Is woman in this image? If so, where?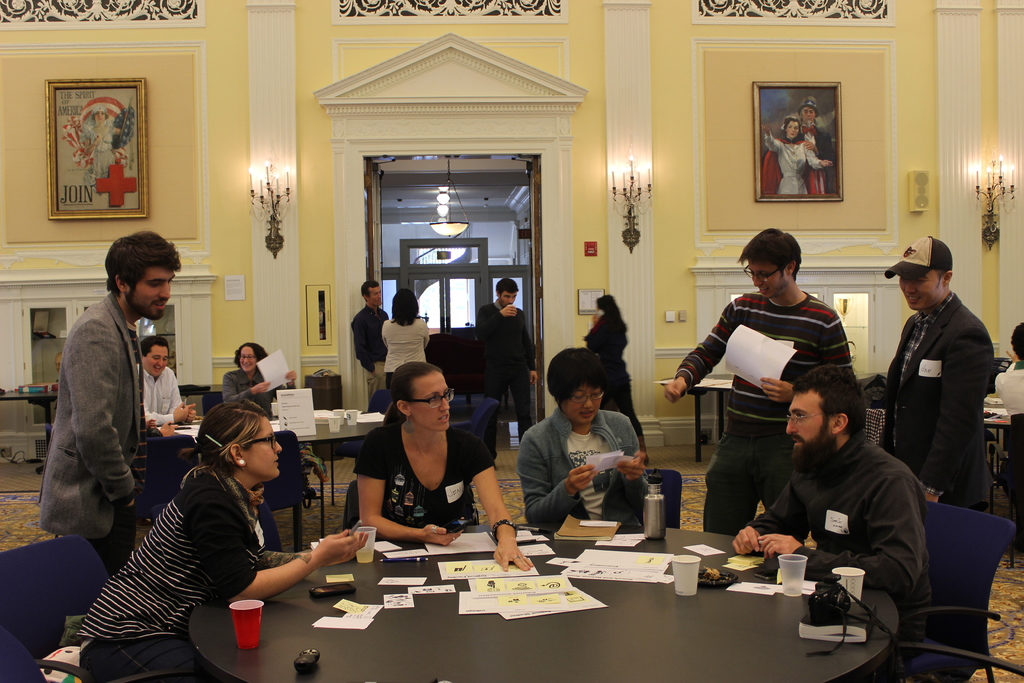
Yes, at locate(350, 357, 535, 572).
